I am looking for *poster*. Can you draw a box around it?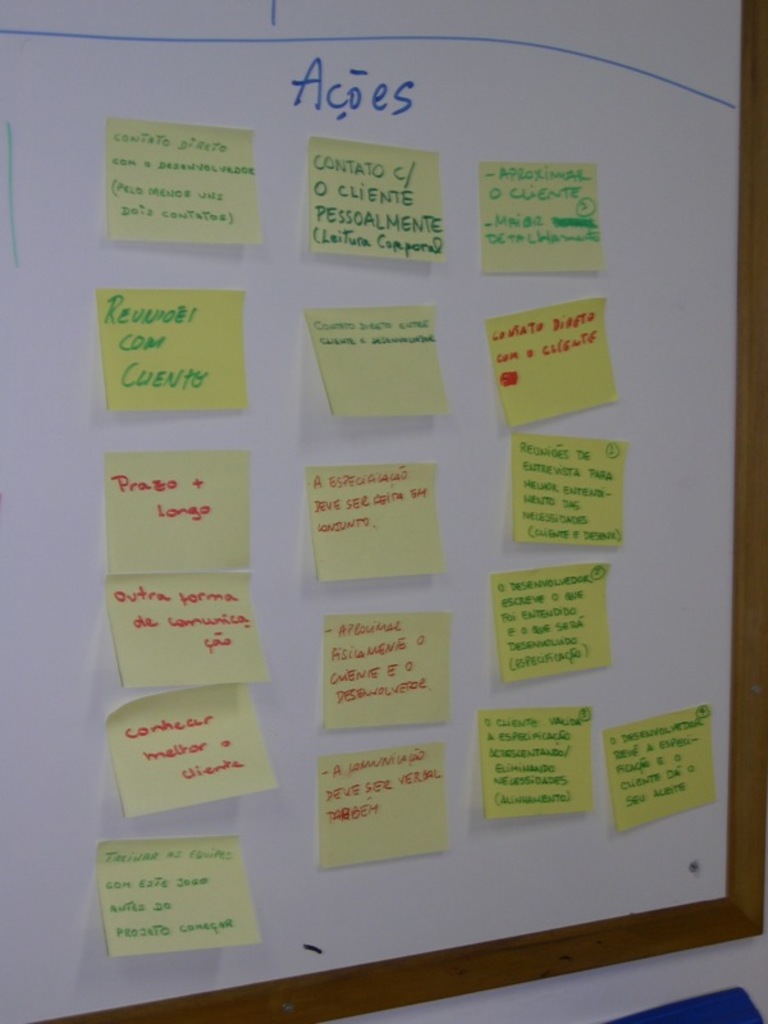
Sure, the bounding box is [490,556,616,684].
